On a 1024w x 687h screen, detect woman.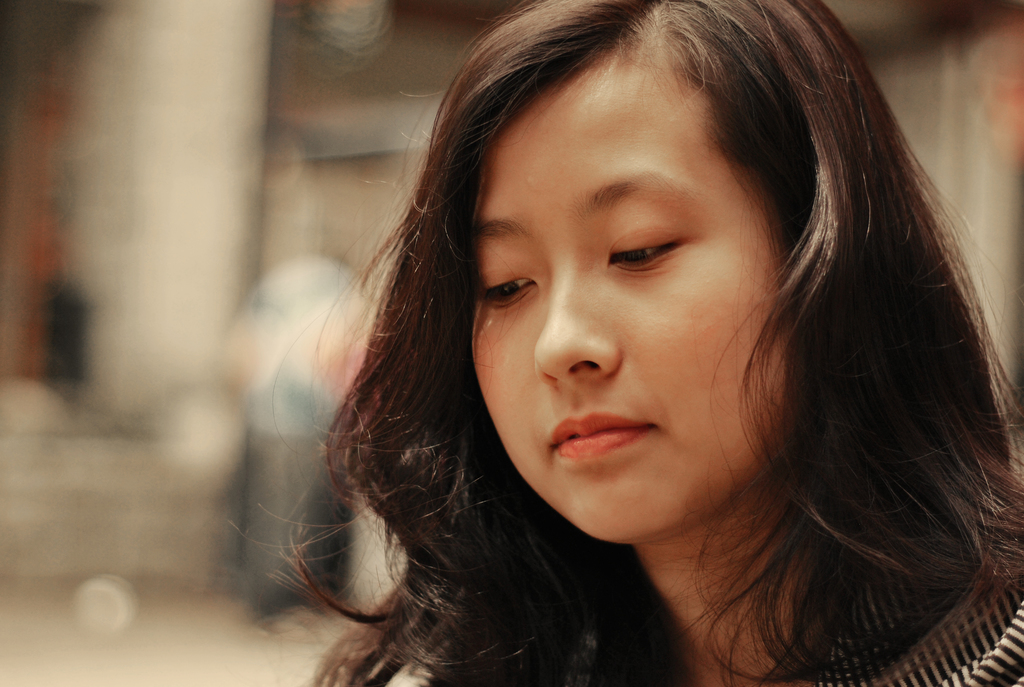
218, 0, 1023, 675.
